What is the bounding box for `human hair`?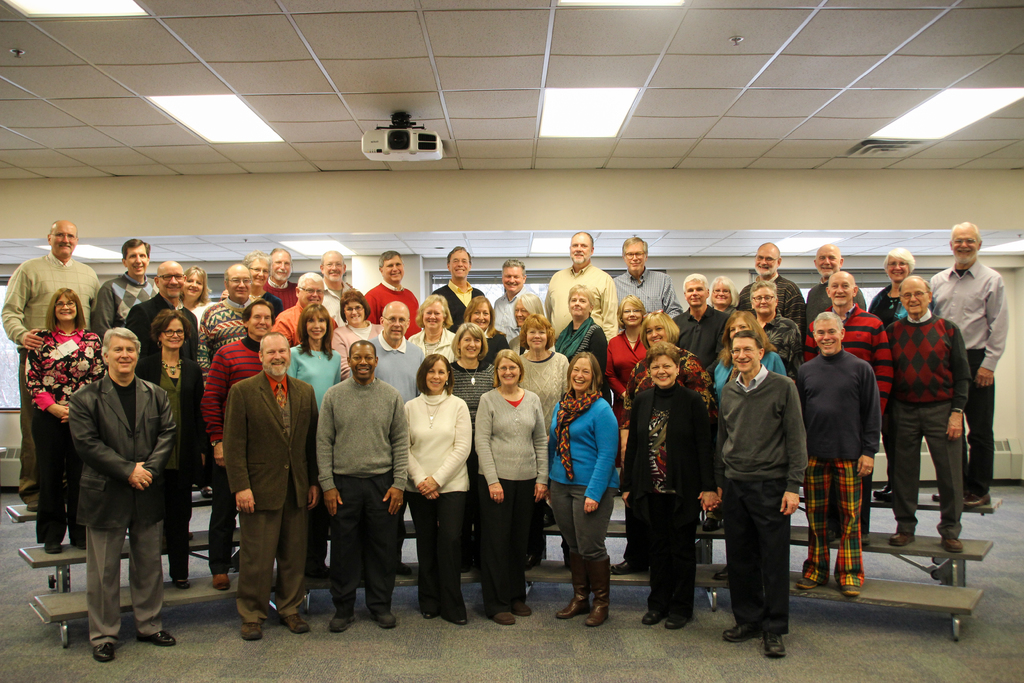
box(47, 288, 86, 334).
